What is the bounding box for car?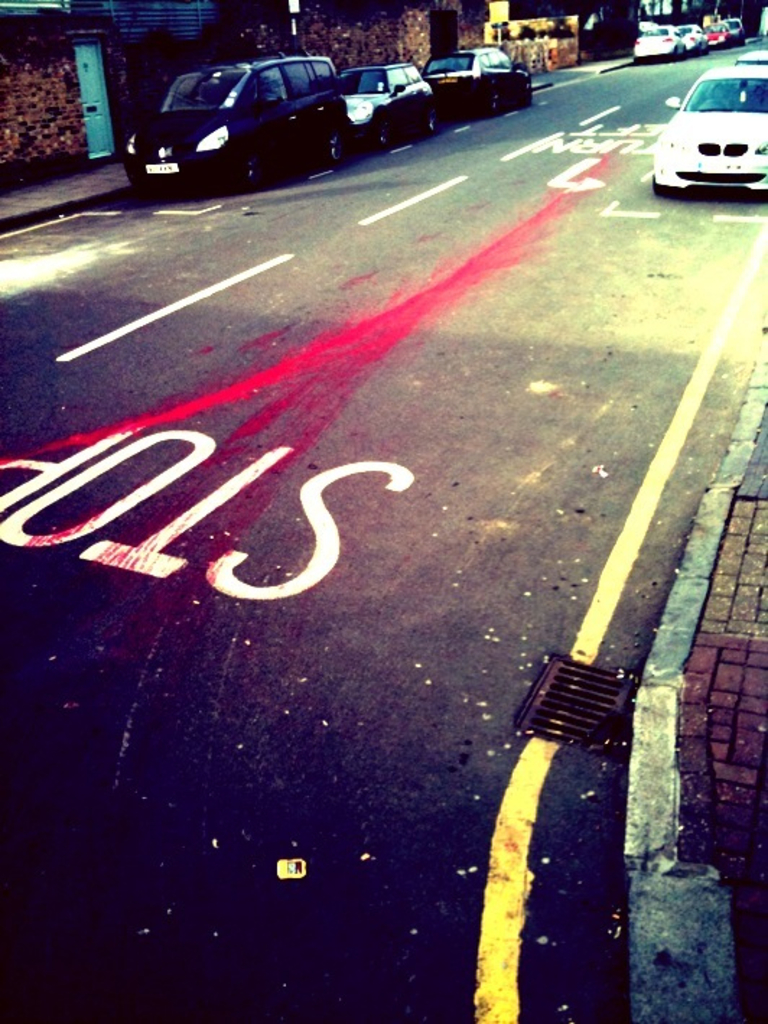
[424,39,534,113].
